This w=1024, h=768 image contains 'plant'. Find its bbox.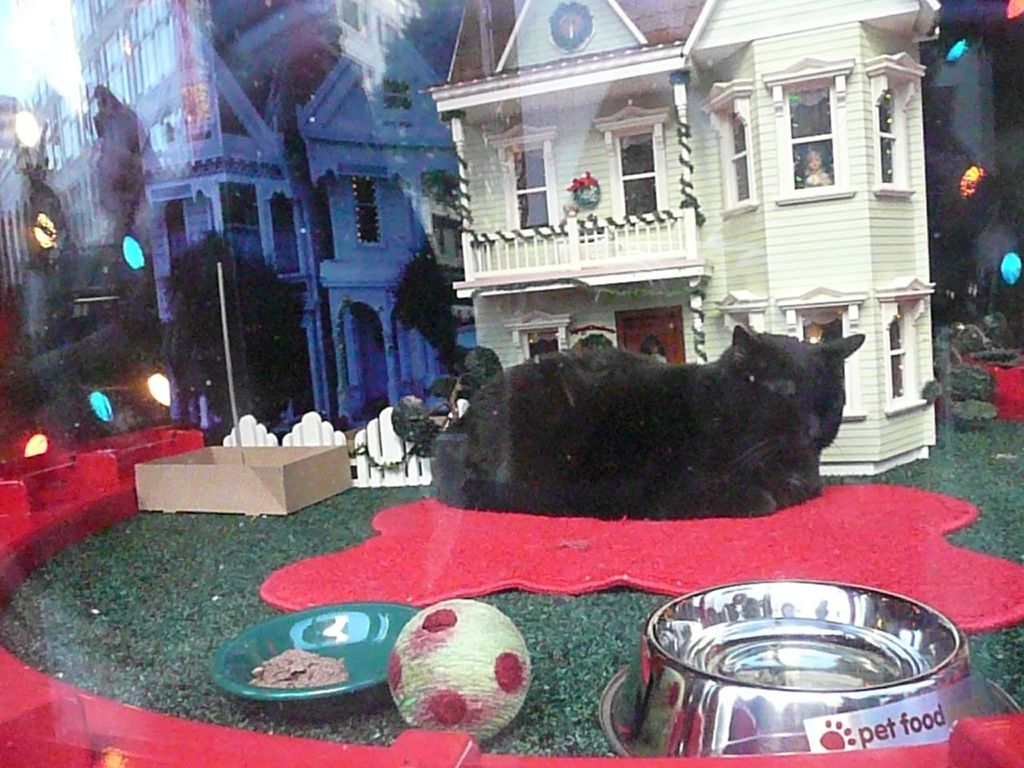
box=[957, 328, 990, 350].
